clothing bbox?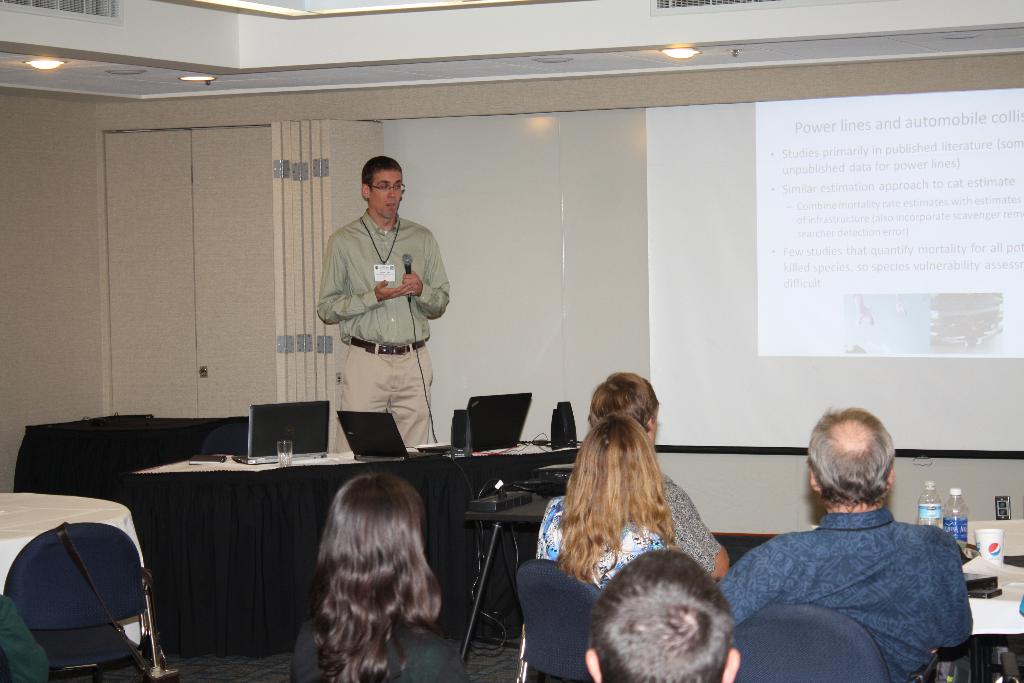
282/614/470/682
